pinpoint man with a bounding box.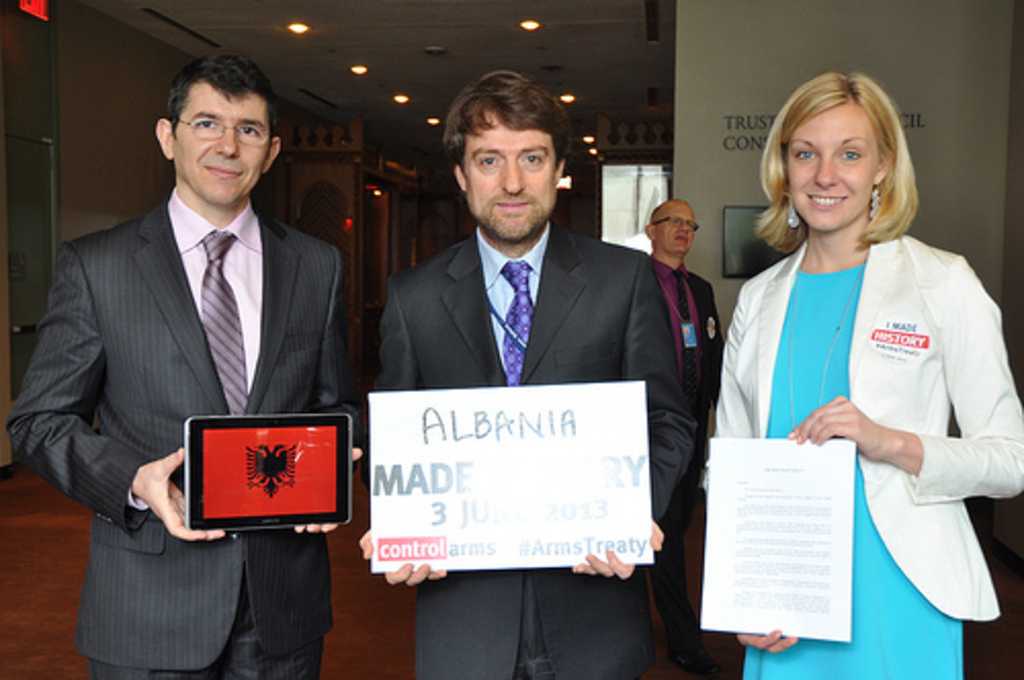
crop(348, 66, 713, 678).
